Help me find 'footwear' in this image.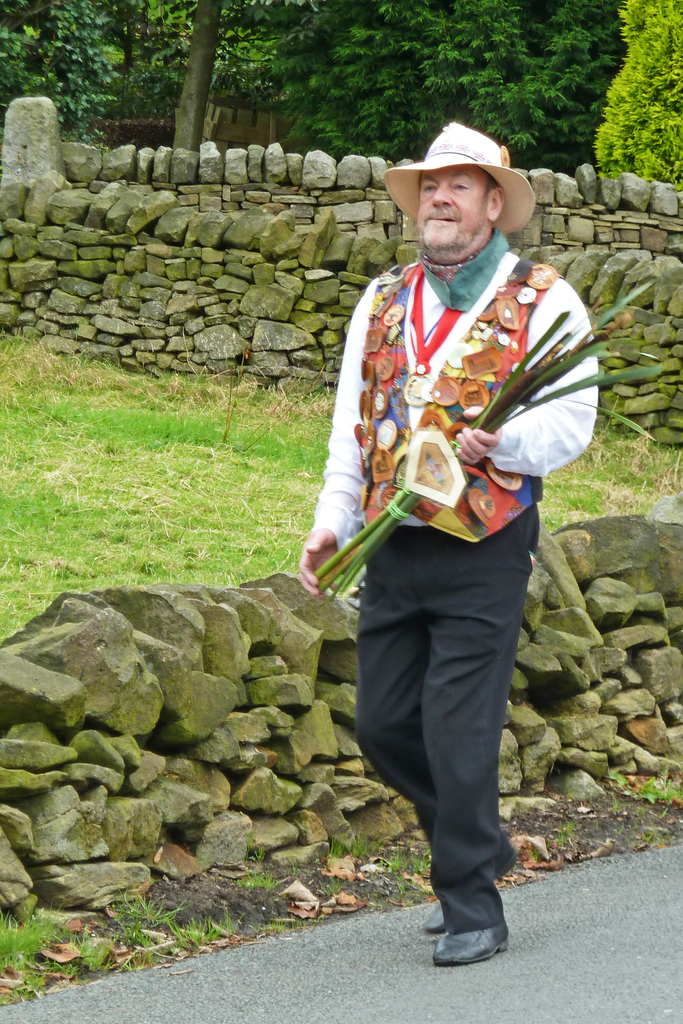
Found it: l=429, t=923, r=506, b=961.
